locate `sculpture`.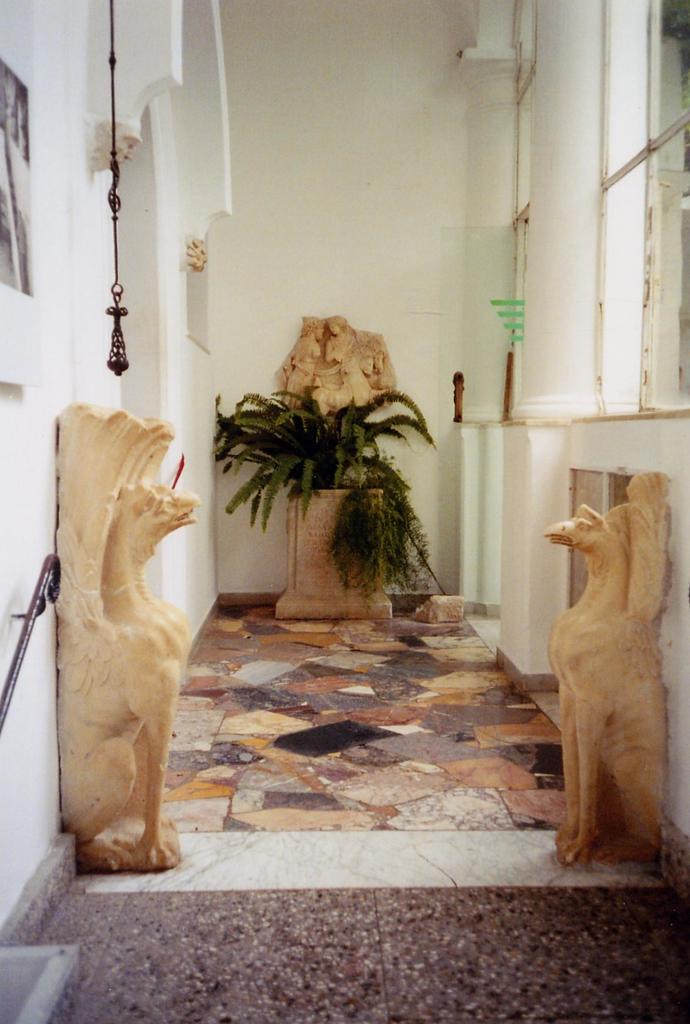
Bounding box: [30, 387, 201, 872].
